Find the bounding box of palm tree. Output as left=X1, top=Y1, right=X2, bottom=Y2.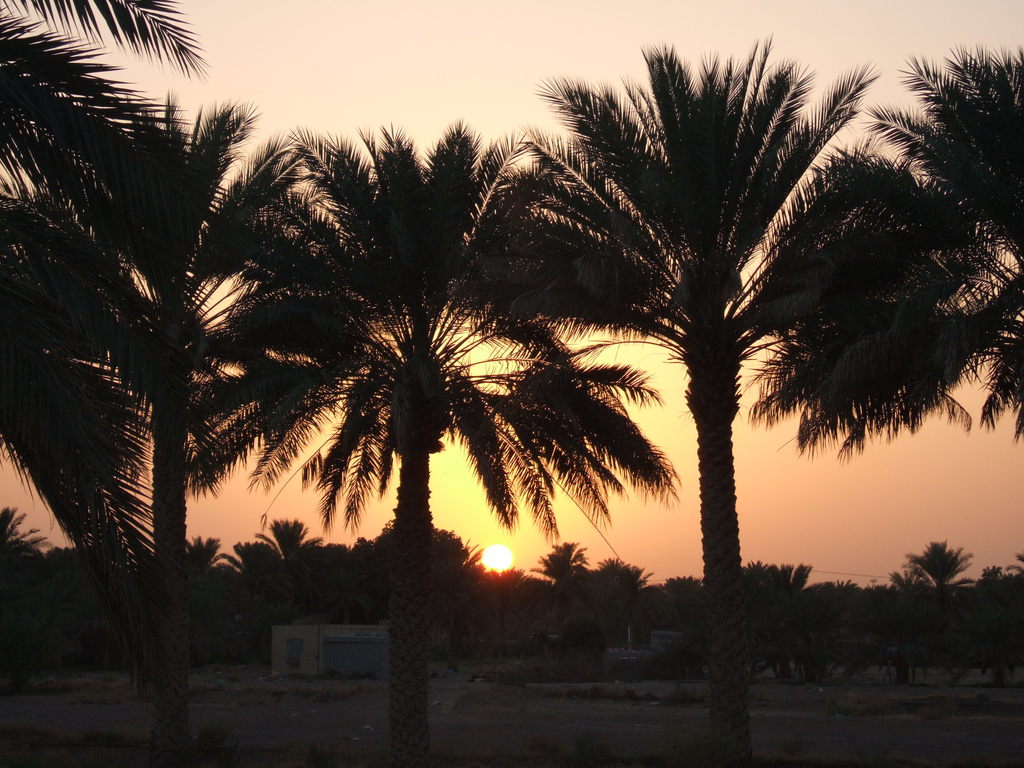
left=52, top=168, right=324, bottom=736.
